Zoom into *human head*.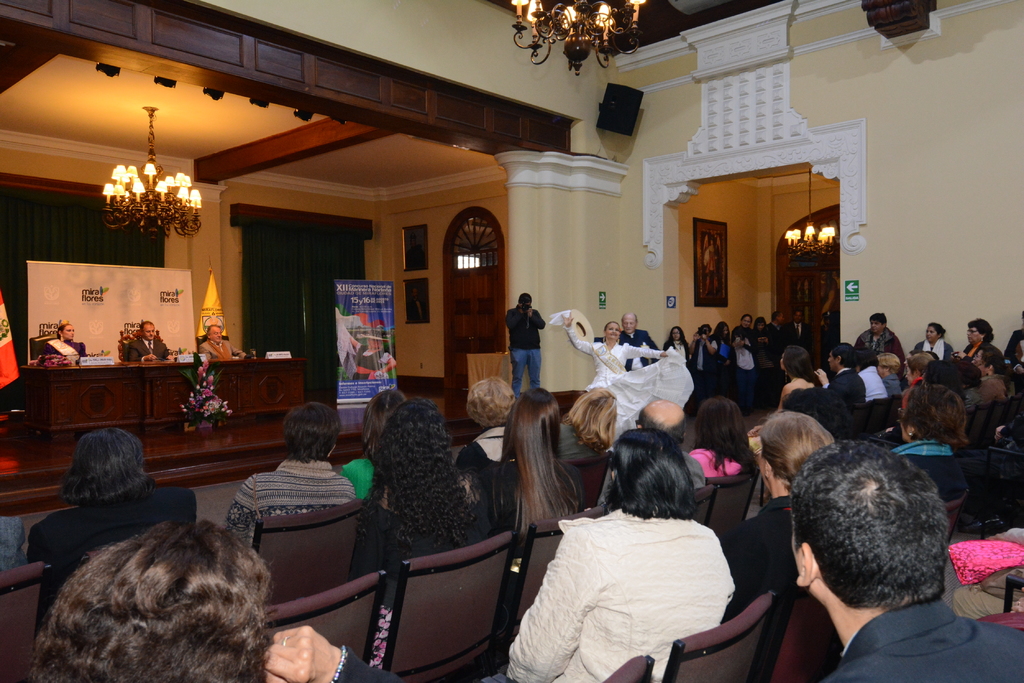
Zoom target: bbox=[756, 409, 836, 492].
